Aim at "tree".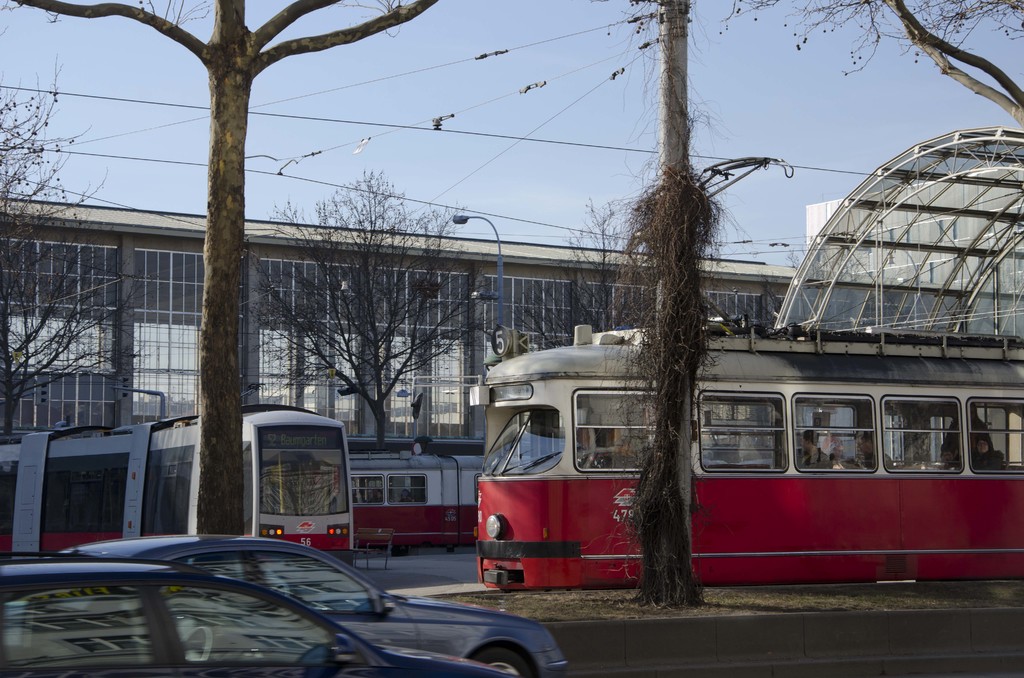
Aimed at (8,0,436,529).
